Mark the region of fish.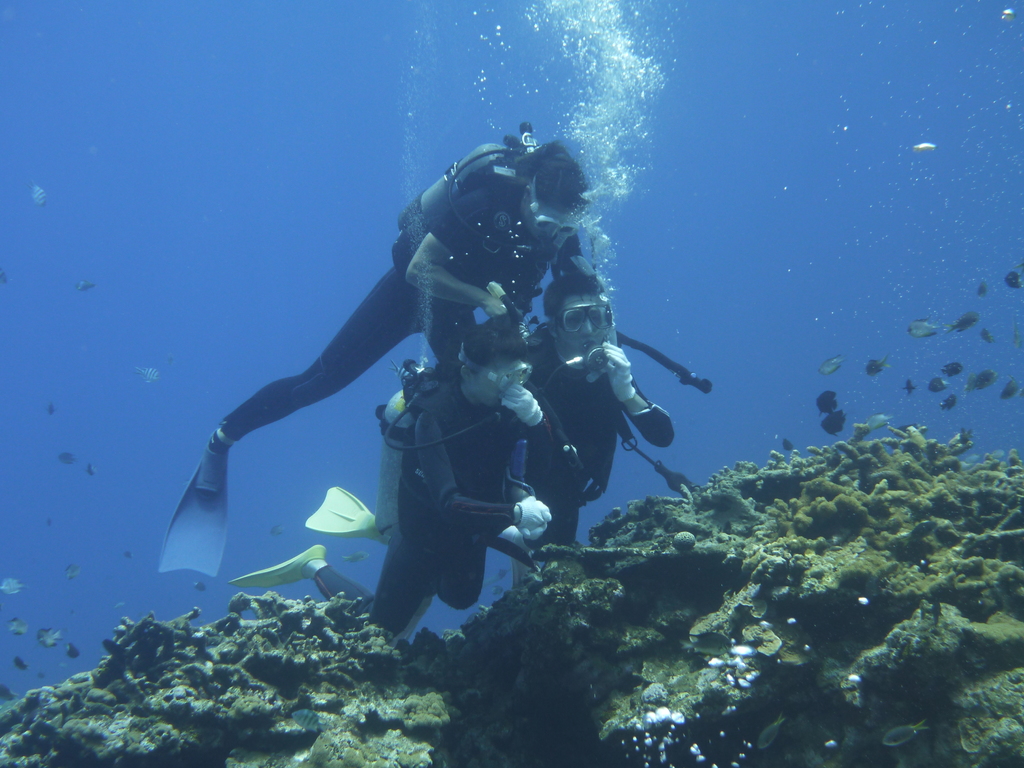
Region: [x1=941, y1=364, x2=960, y2=378].
